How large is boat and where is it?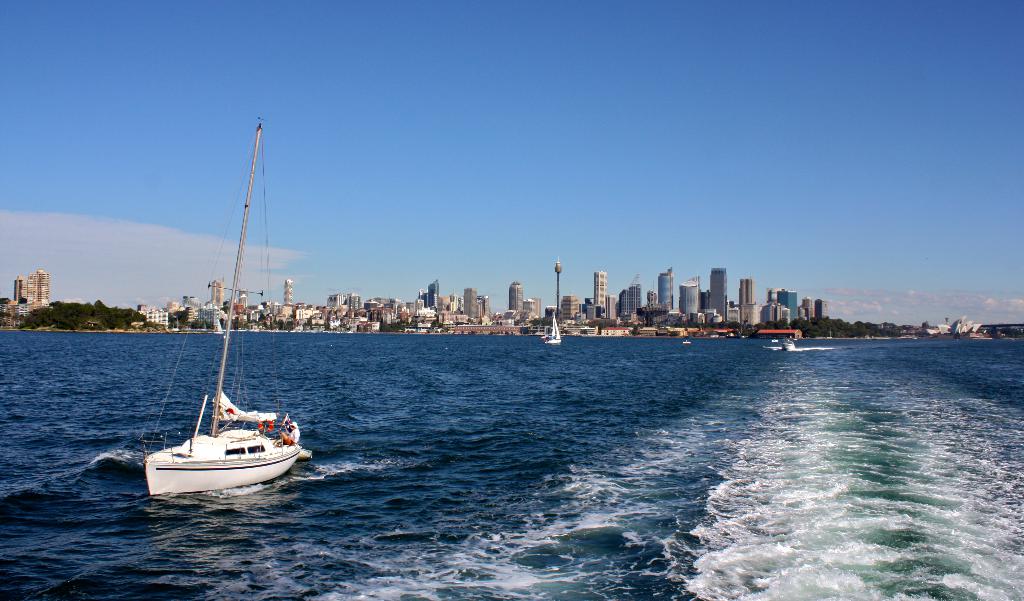
Bounding box: 767:335:782:346.
